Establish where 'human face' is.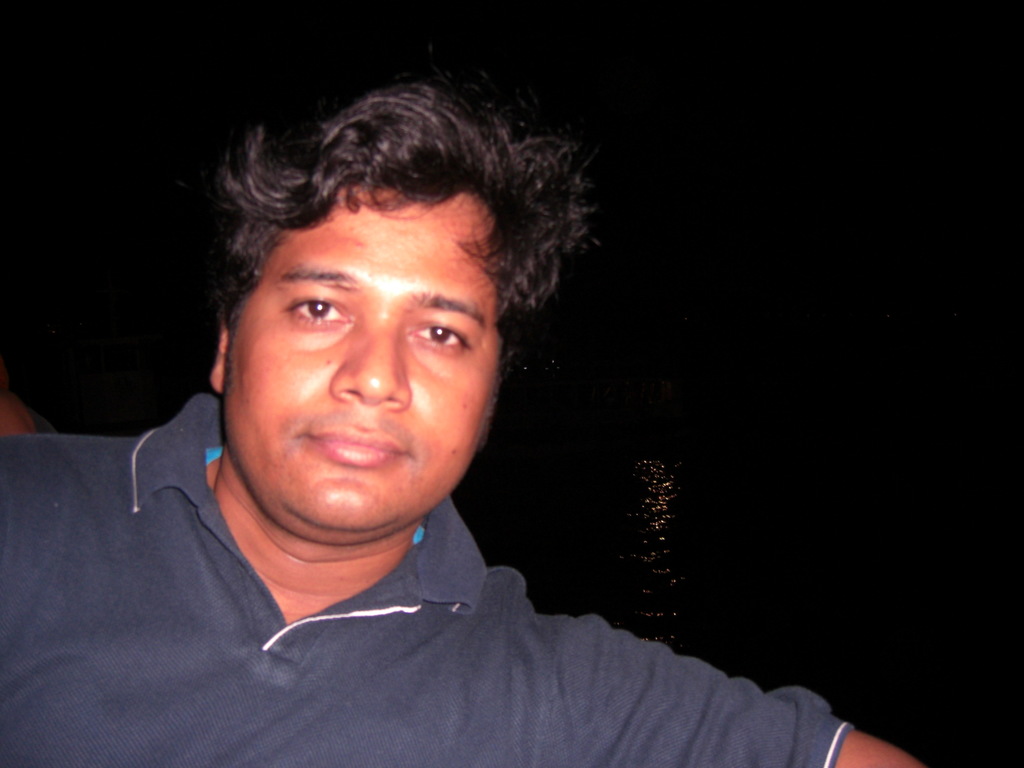
Established at x1=223 y1=200 x2=504 y2=543.
